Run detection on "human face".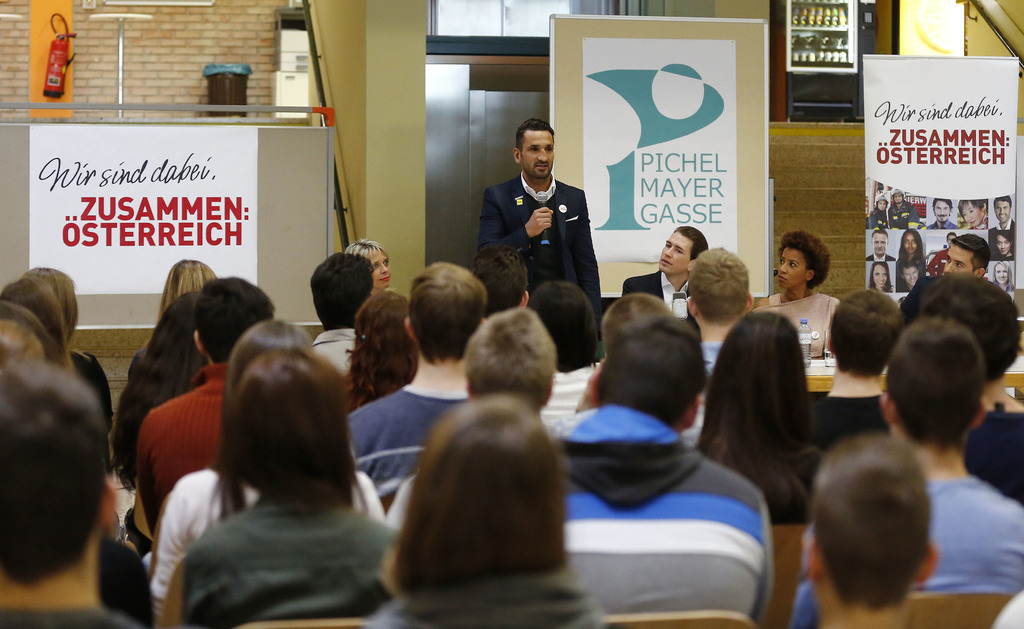
Result: [x1=877, y1=200, x2=885, y2=211].
